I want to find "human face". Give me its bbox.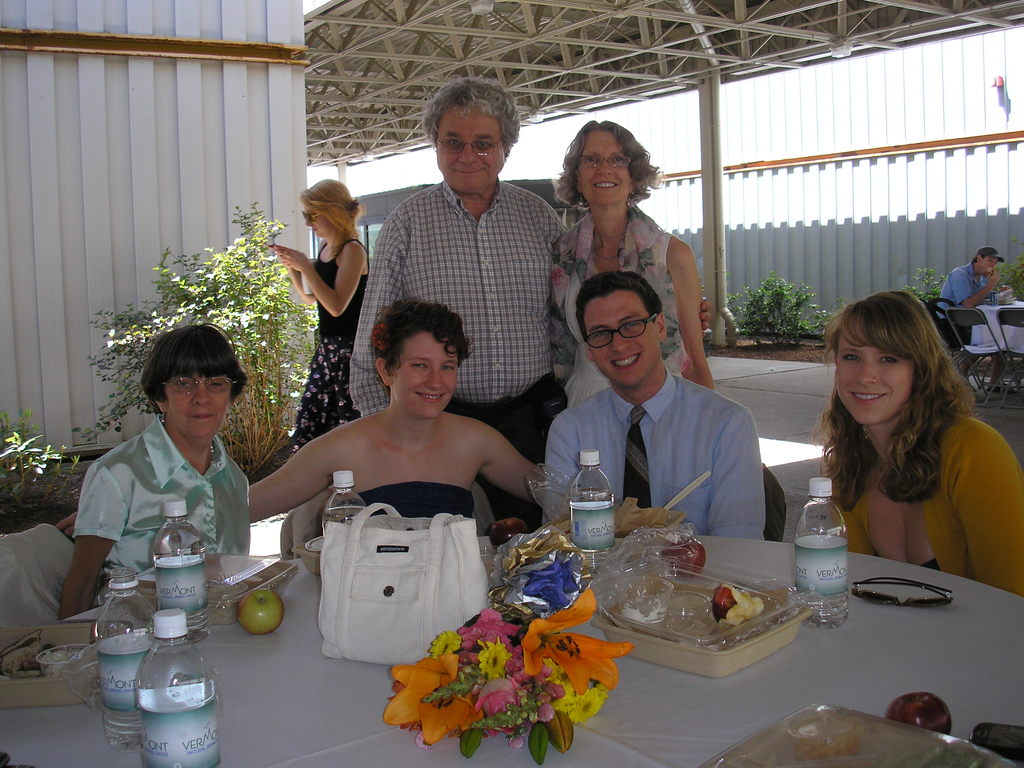
(x1=301, y1=204, x2=333, y2=237).
